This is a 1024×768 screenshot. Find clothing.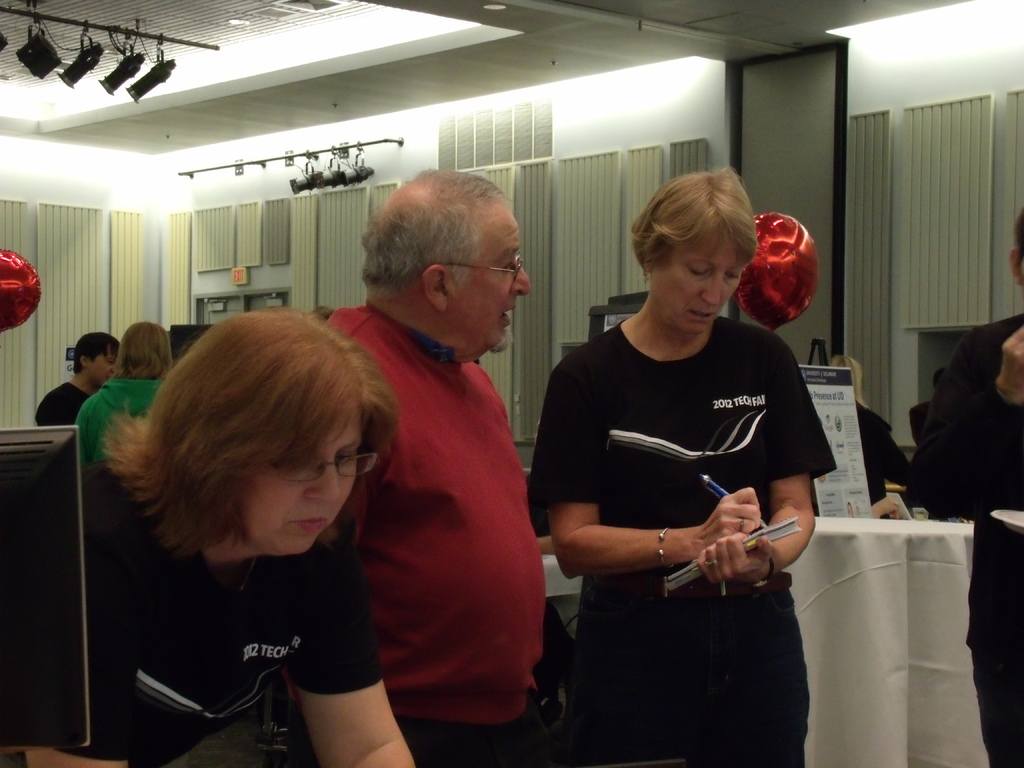
Bounding box: x1=70 y1=376 x2=161 y2=474.
